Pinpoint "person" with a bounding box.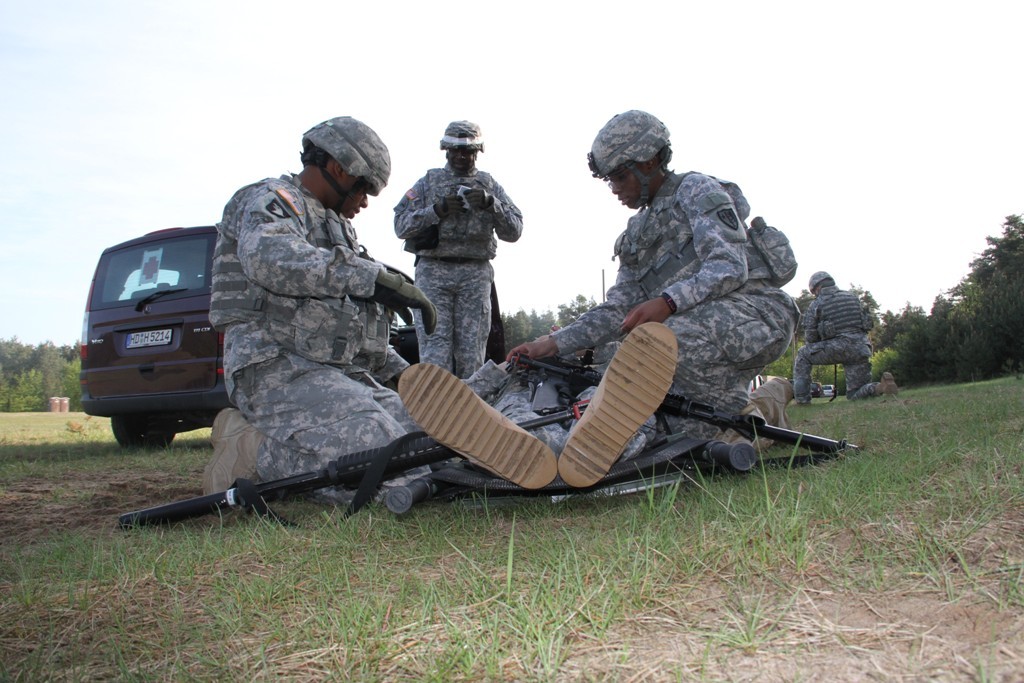
<box>392,147,524,379</box>.
